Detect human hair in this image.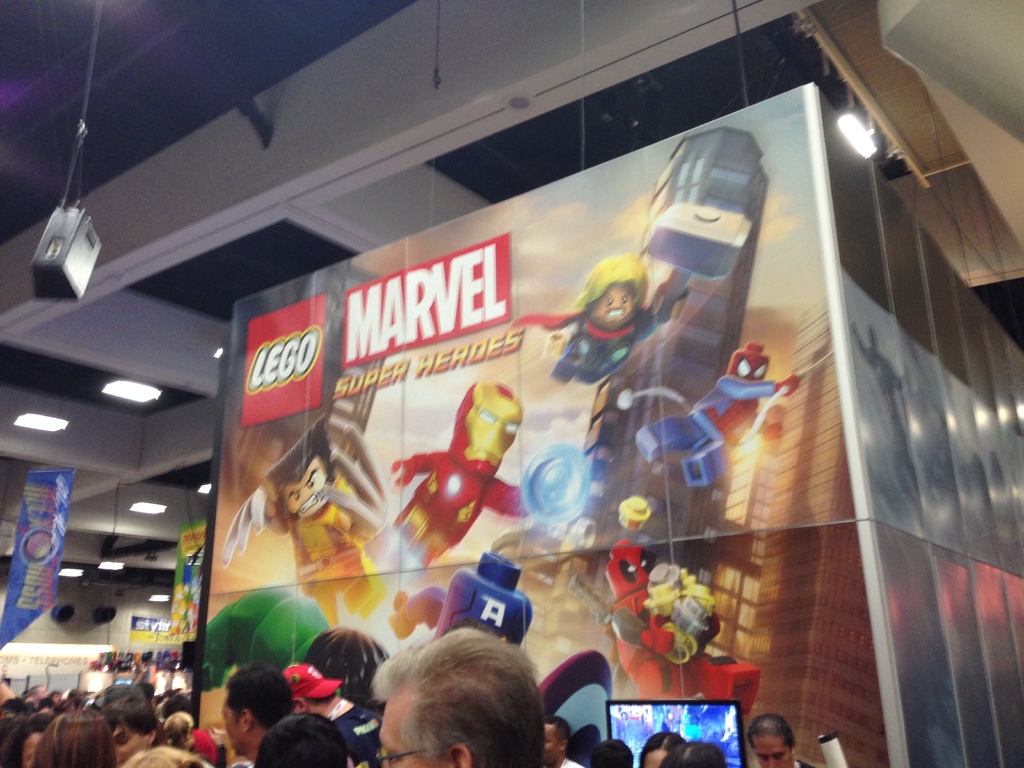
Detection: BBox(125, 748, 212, 767).
